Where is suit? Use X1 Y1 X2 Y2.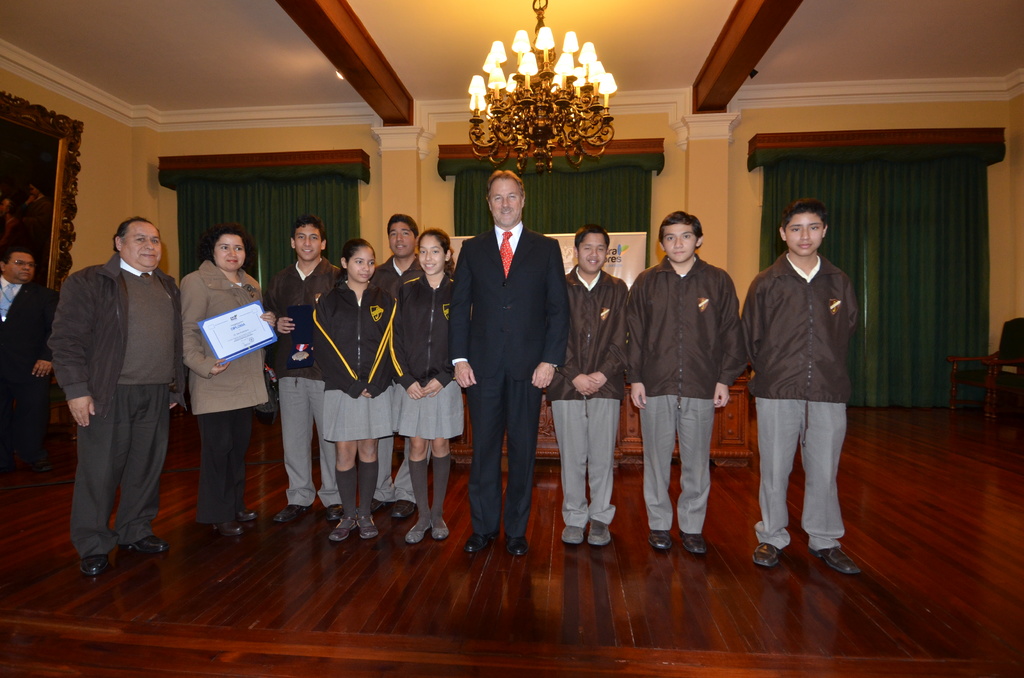
0 269 65 460.
